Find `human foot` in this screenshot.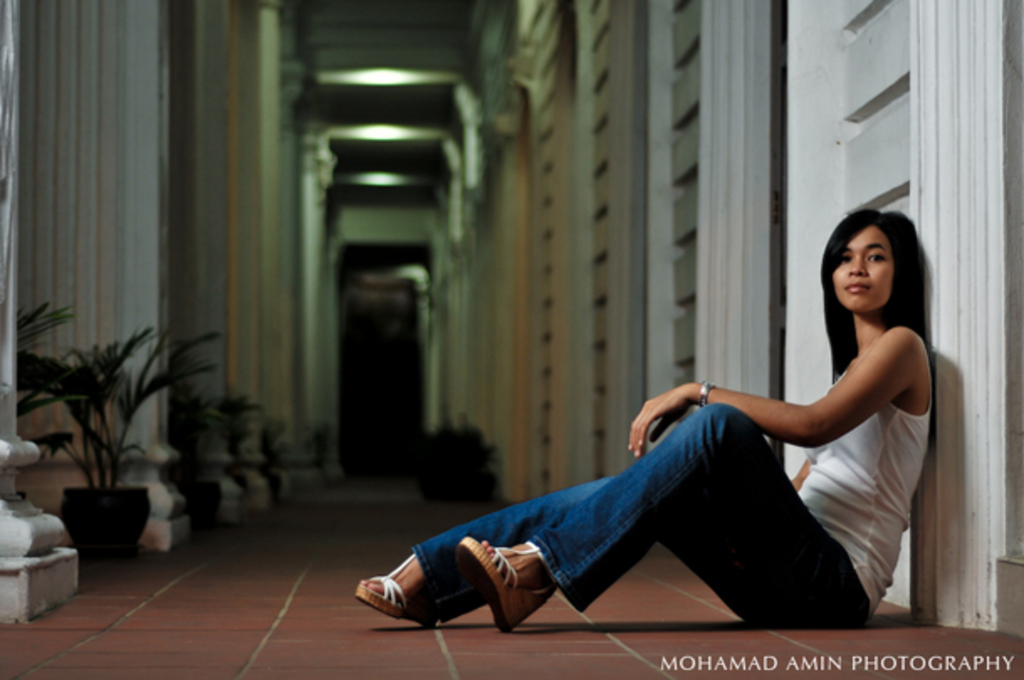
The bounding box for `human foot` is 477 539 564 584.
